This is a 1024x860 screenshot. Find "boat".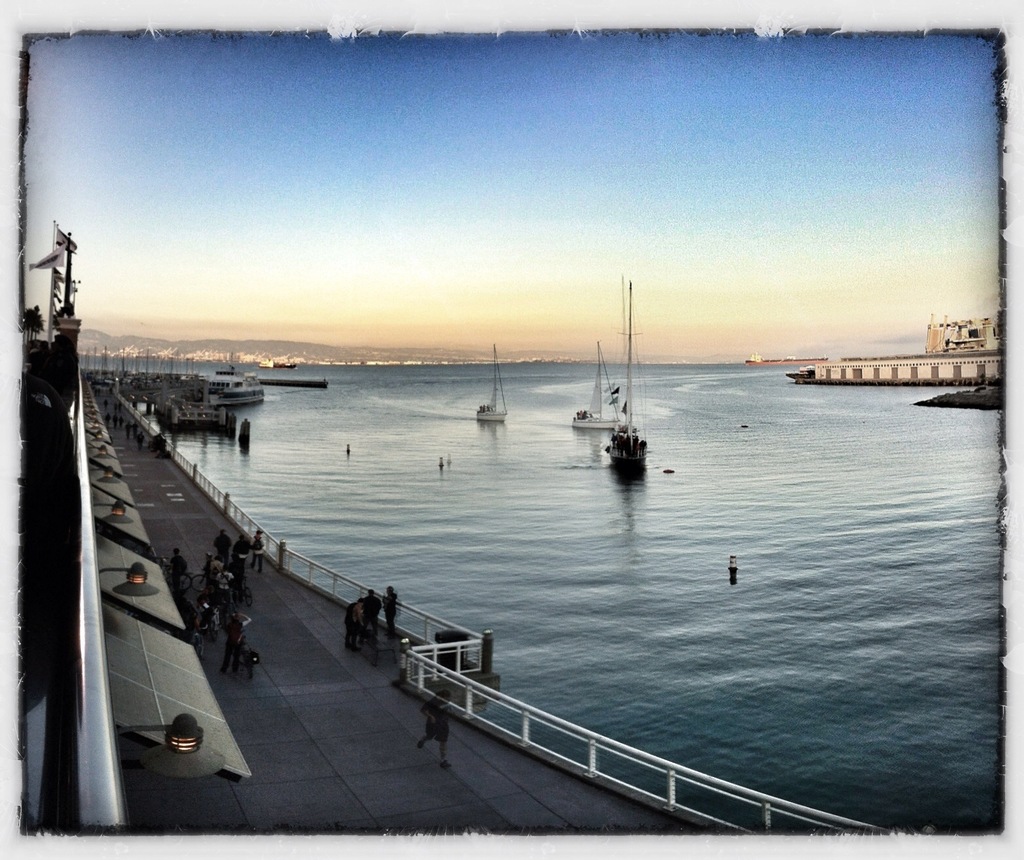
Bounding box: 598/279/649/476.
